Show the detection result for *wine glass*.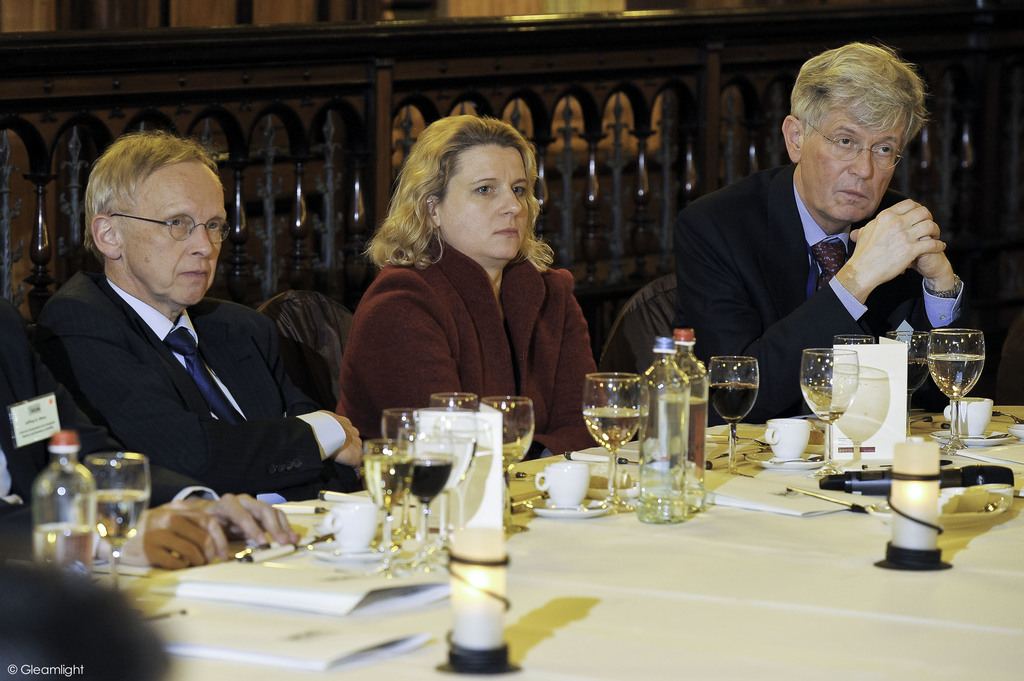
region(380, 408, 424, 539).
